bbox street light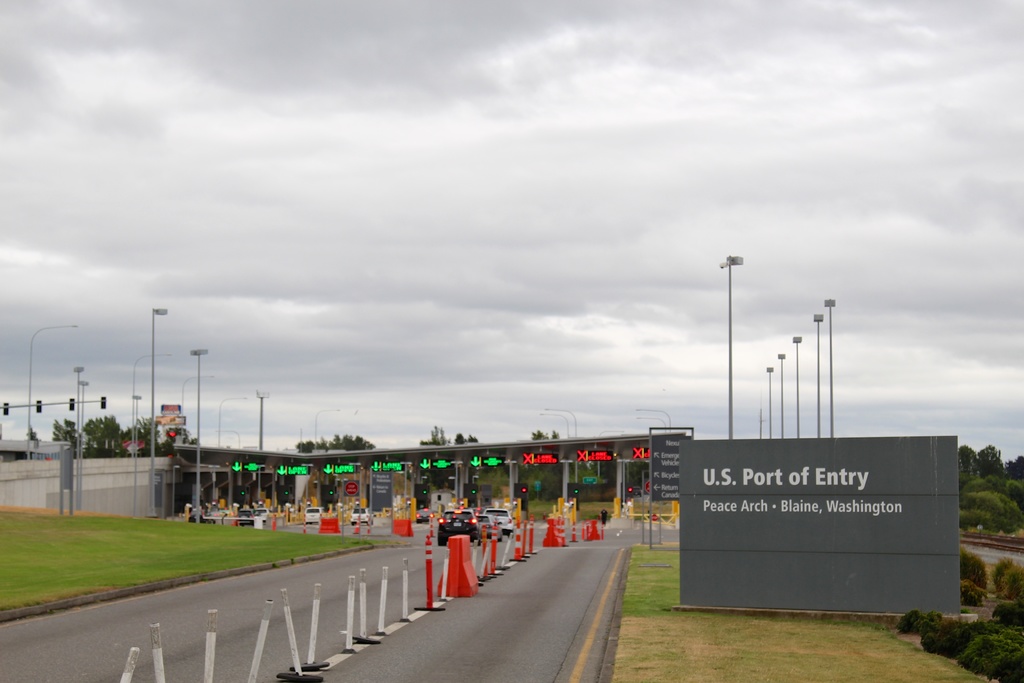
<box>820,294,840,434</box>
